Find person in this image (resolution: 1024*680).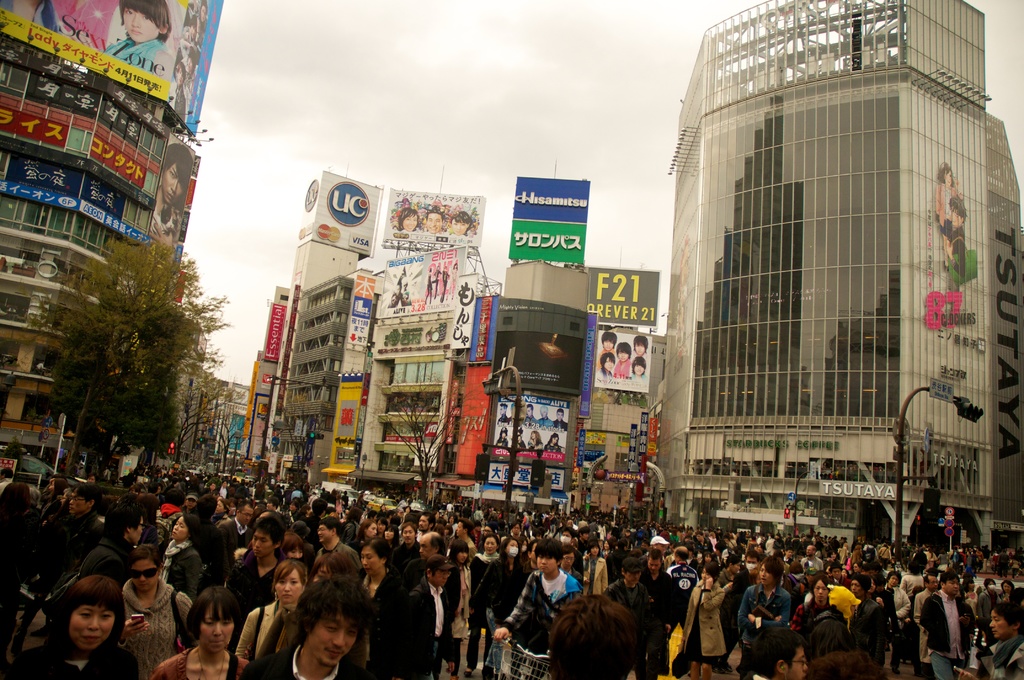
(676, 563, 728, 679).
